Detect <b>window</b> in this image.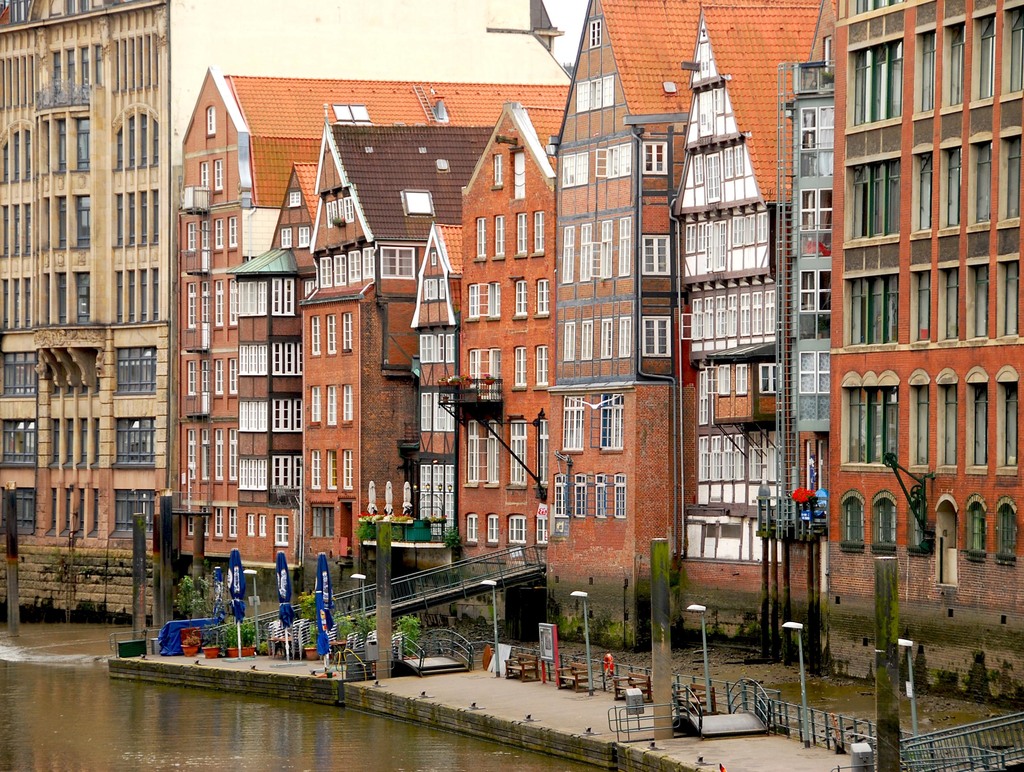
Detection: (186,221,196,252).
